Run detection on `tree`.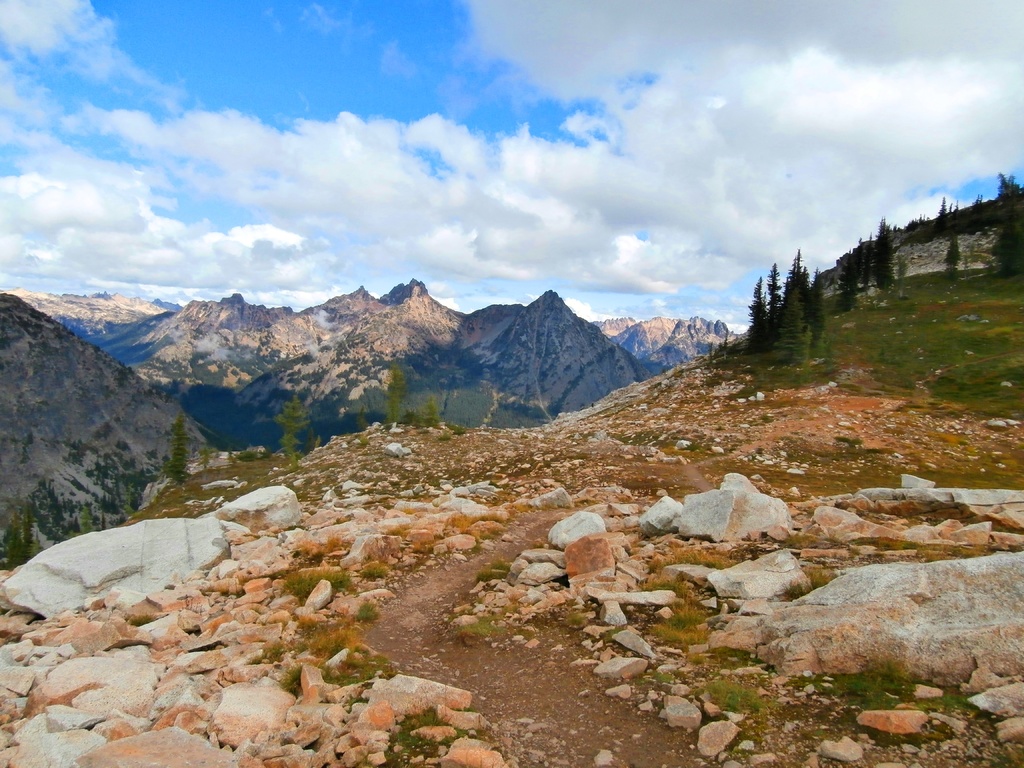
Result: Rect(166, 411, 190, 486).
